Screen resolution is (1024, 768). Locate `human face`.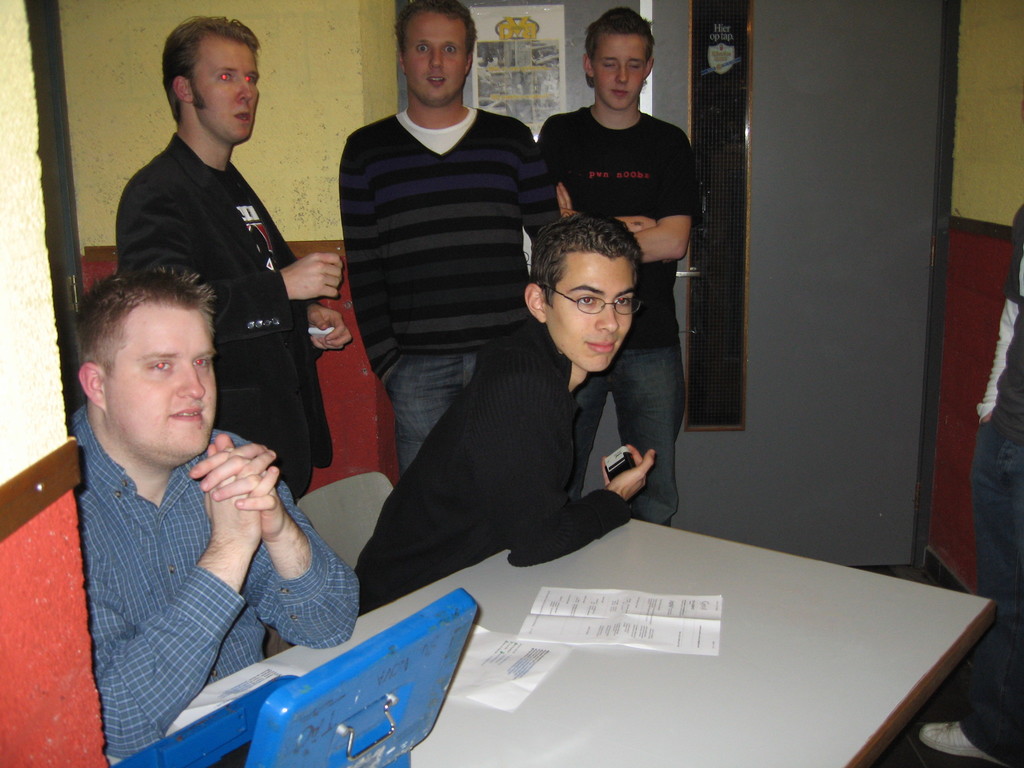
bbox=(107, 301, 218, 468).
